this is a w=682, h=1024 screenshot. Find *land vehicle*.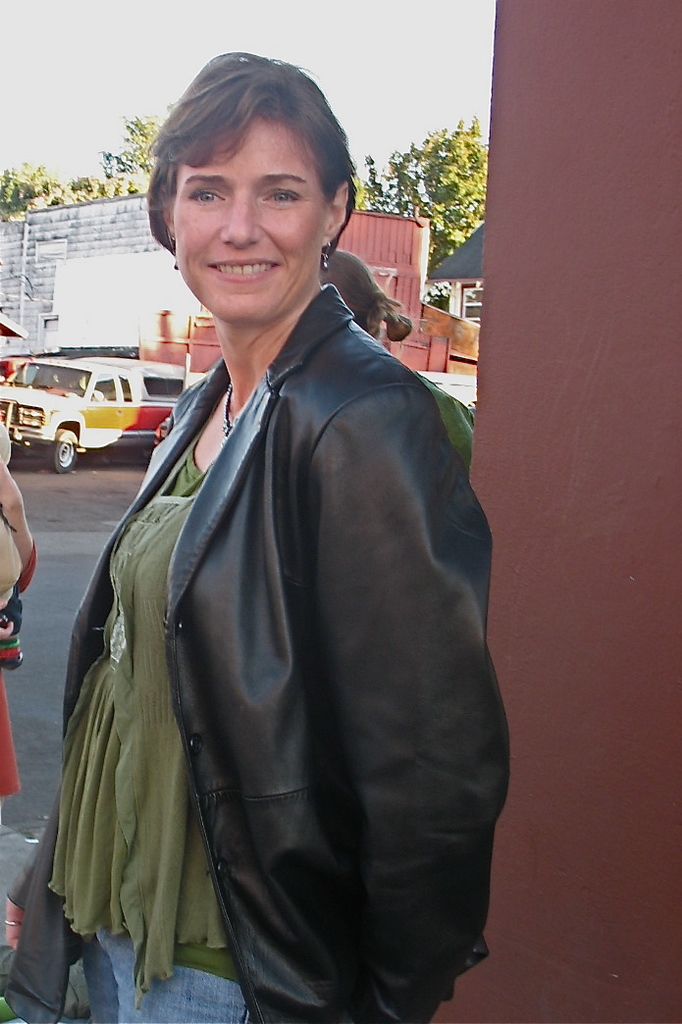
Bounding box: bbox=(12, 340, 172, 455).
